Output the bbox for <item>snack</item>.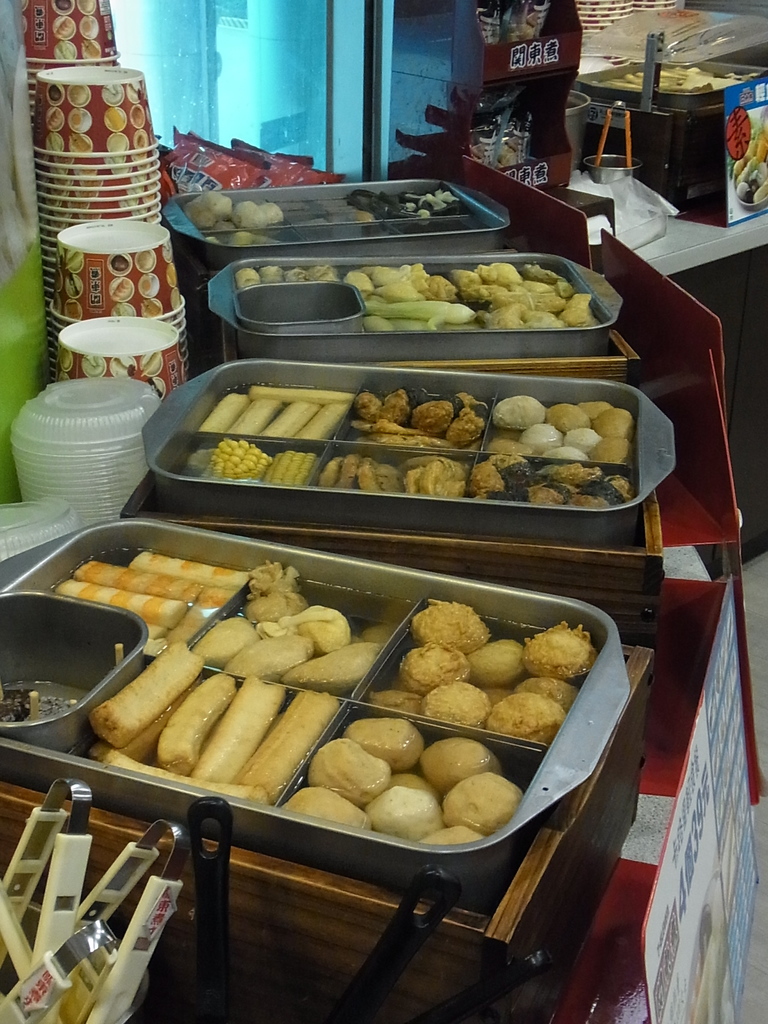
bbox(182, 548, 399, 707).
